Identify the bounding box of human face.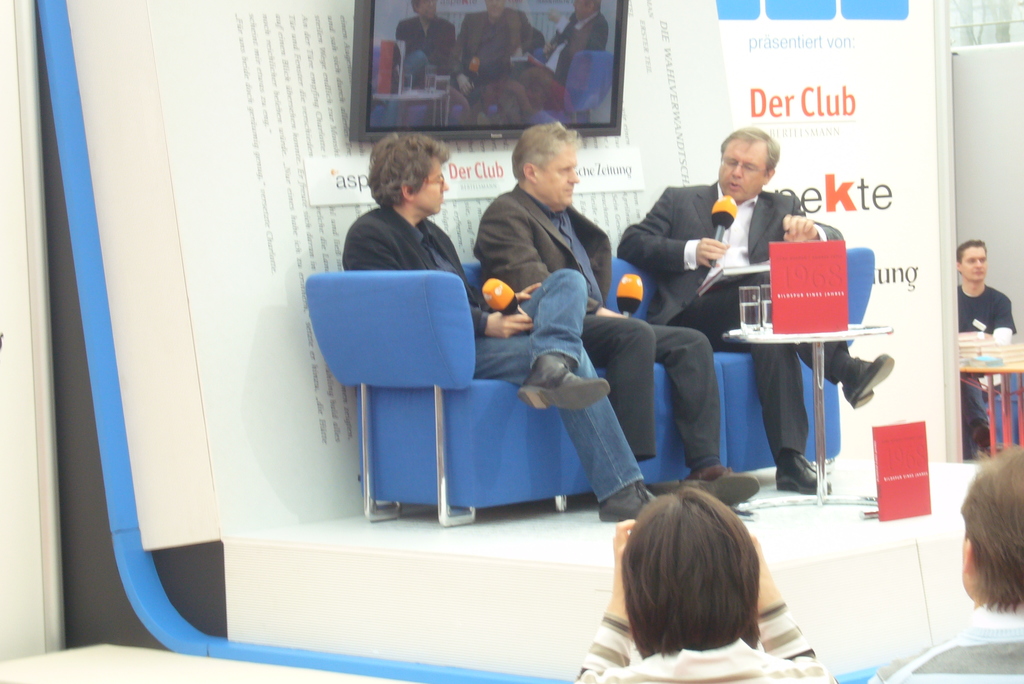
x1=413, y1=152, x2=452, y2=213.
